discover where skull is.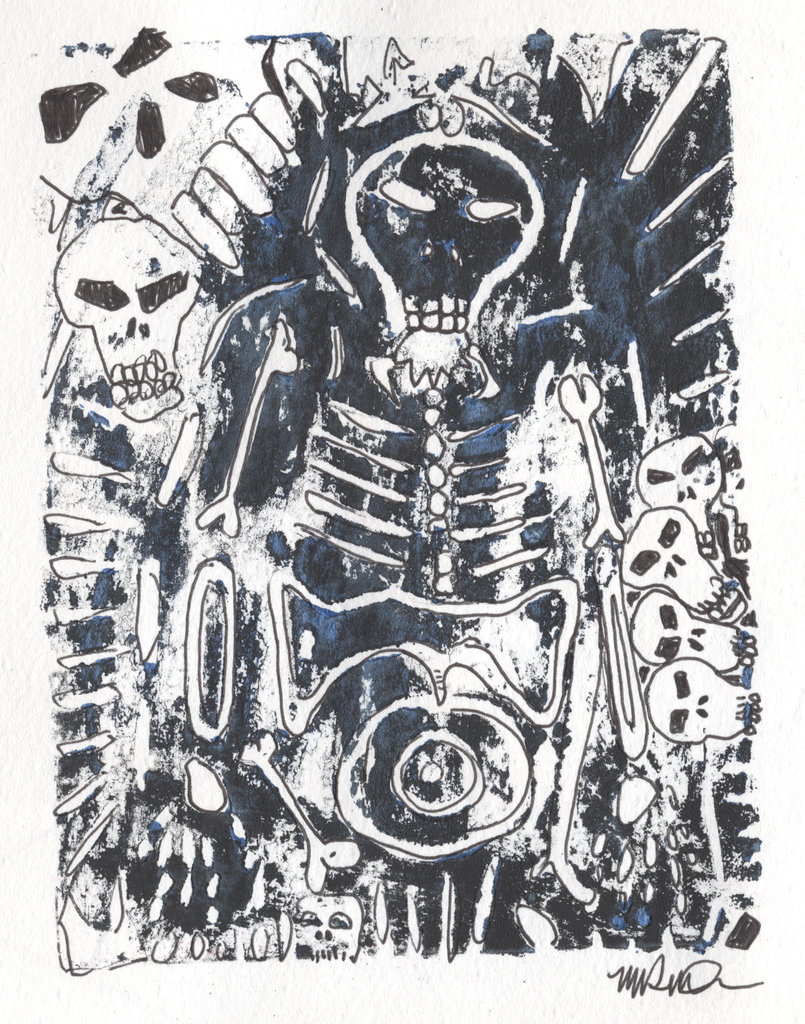
Discovered at bbox=[621, 510, 749, 622].
